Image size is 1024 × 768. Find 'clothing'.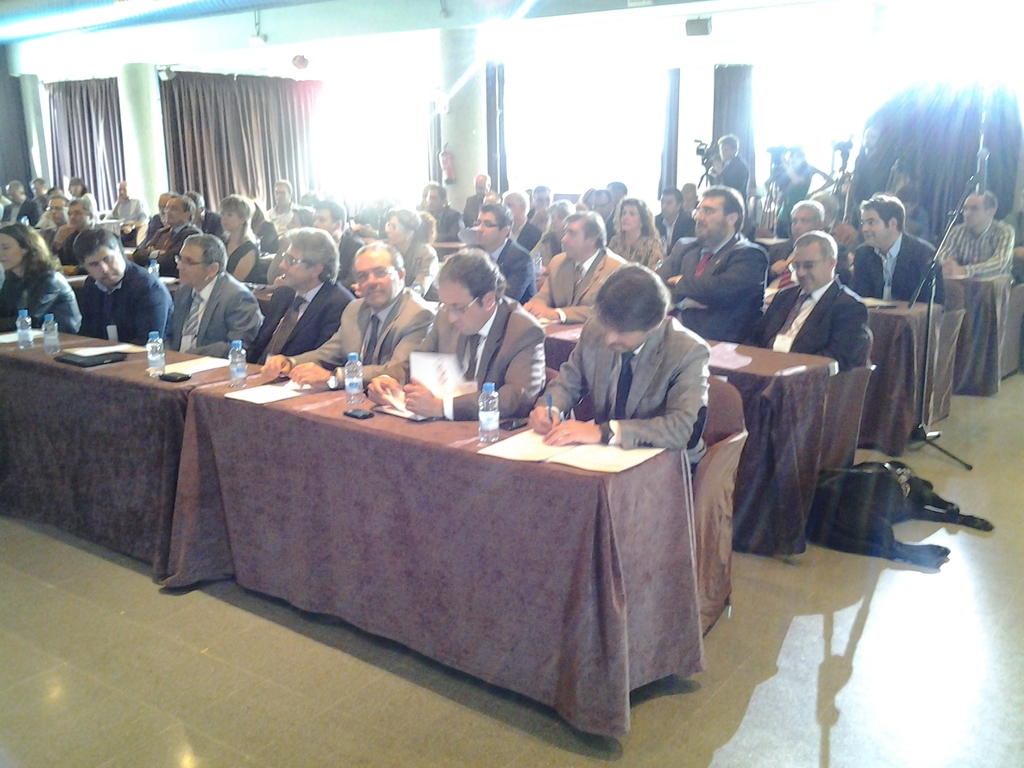
region(0, 276, 83, 335).
